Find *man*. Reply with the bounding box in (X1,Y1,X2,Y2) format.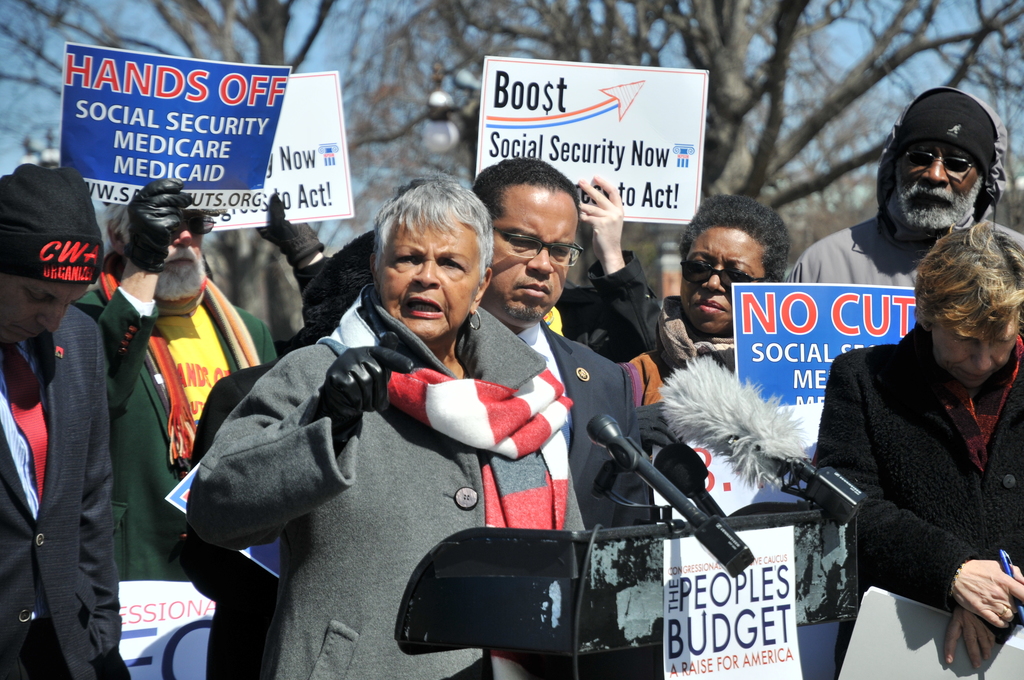
(473,159,626,537).
